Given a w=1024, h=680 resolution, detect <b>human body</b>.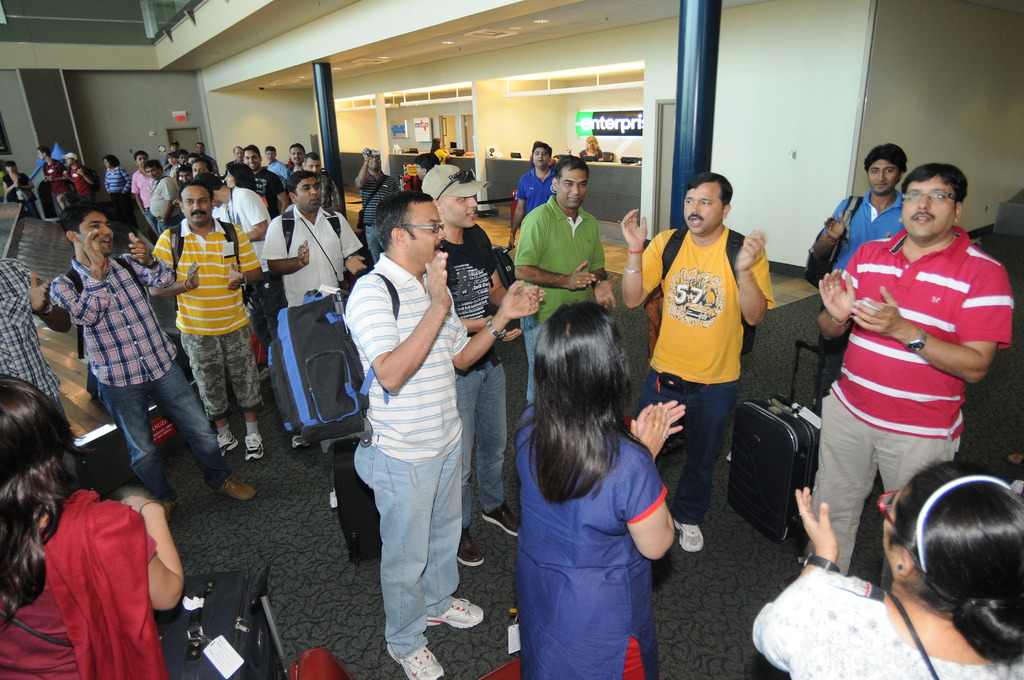
(438, 220, 547, 565).
